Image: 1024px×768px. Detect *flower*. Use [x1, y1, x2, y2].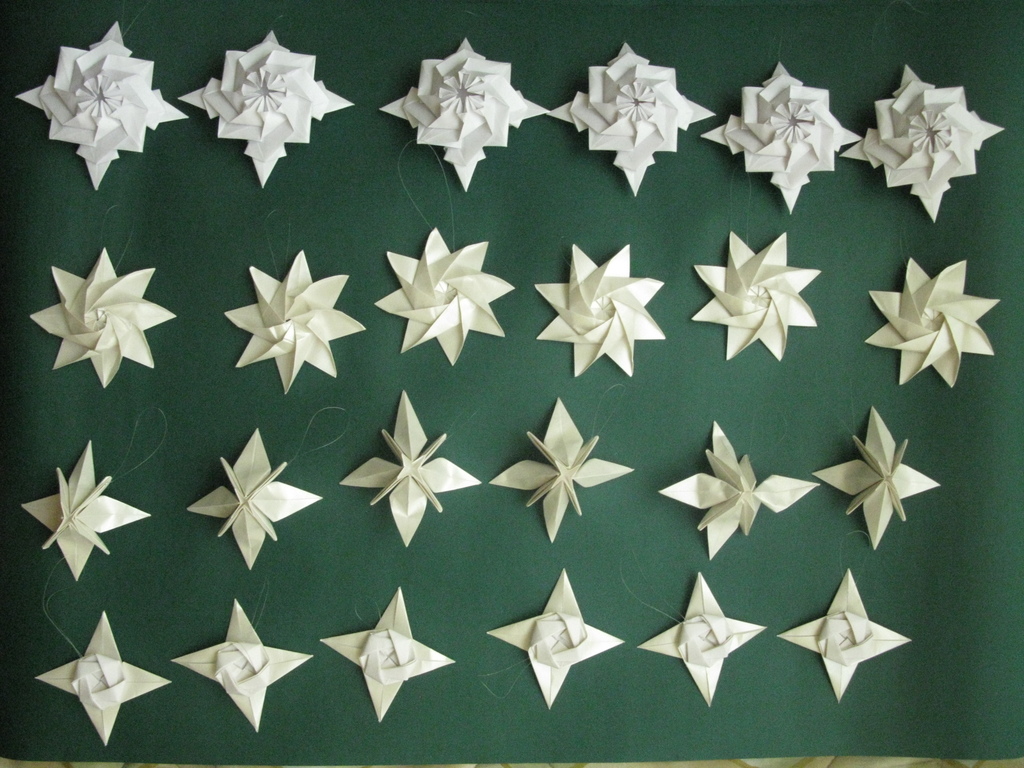
[776, 568, 911, 703].
